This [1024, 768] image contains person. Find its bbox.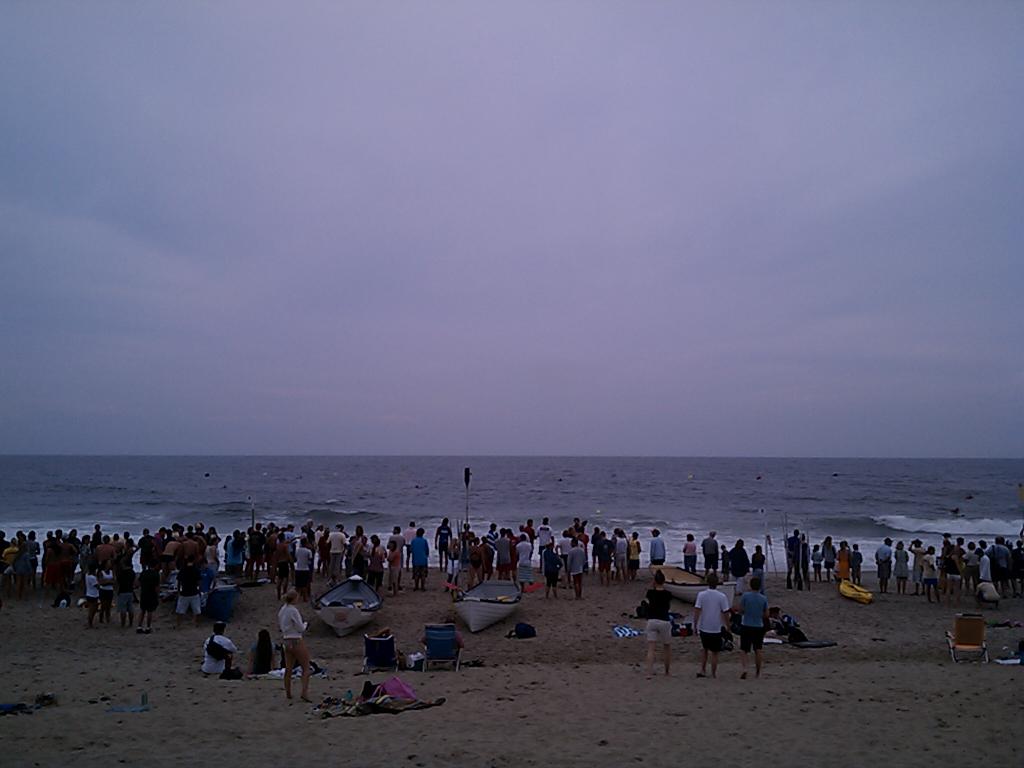
[893, 541, 908, 592].
